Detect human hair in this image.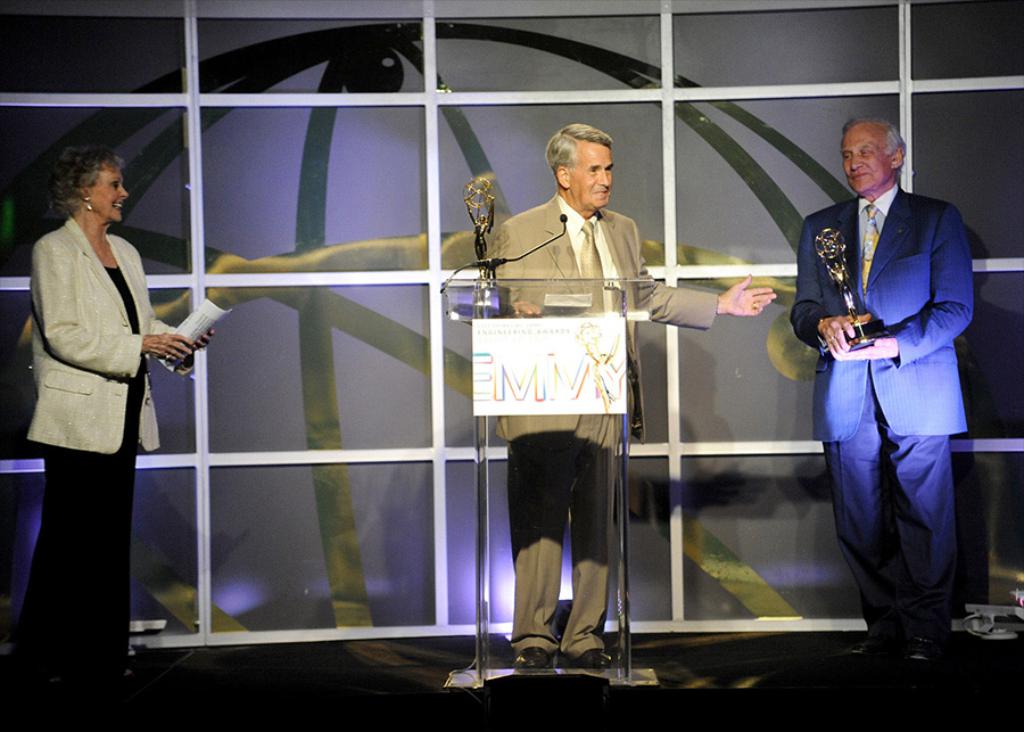
Detection: x1=44 y1=142 x2=134 y2=224.
